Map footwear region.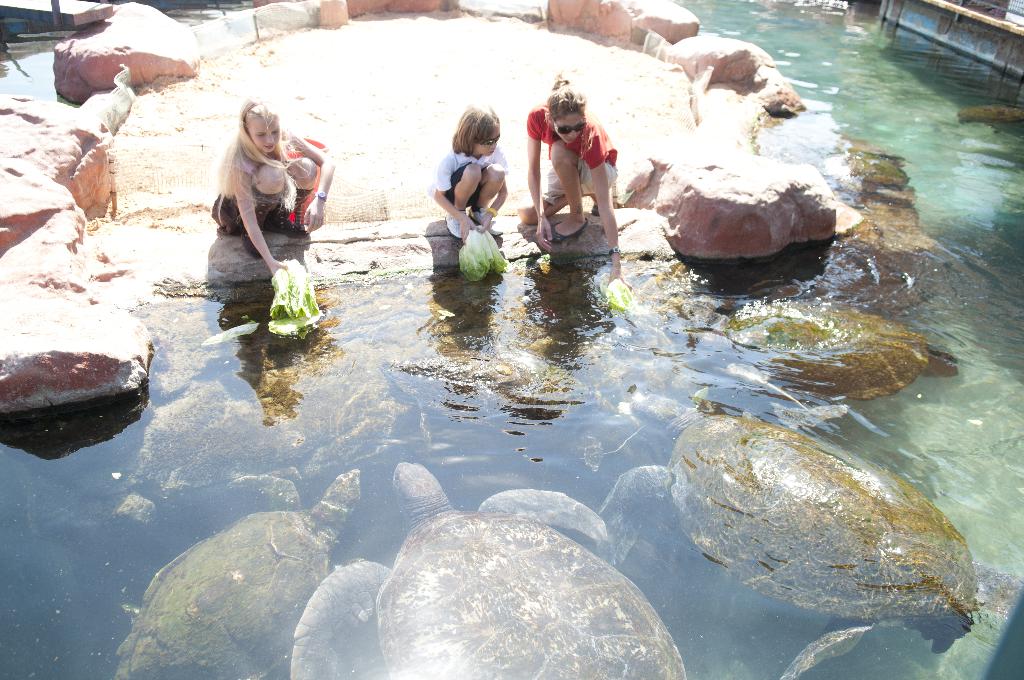
Mapped to (241, 229, 275, 255).
